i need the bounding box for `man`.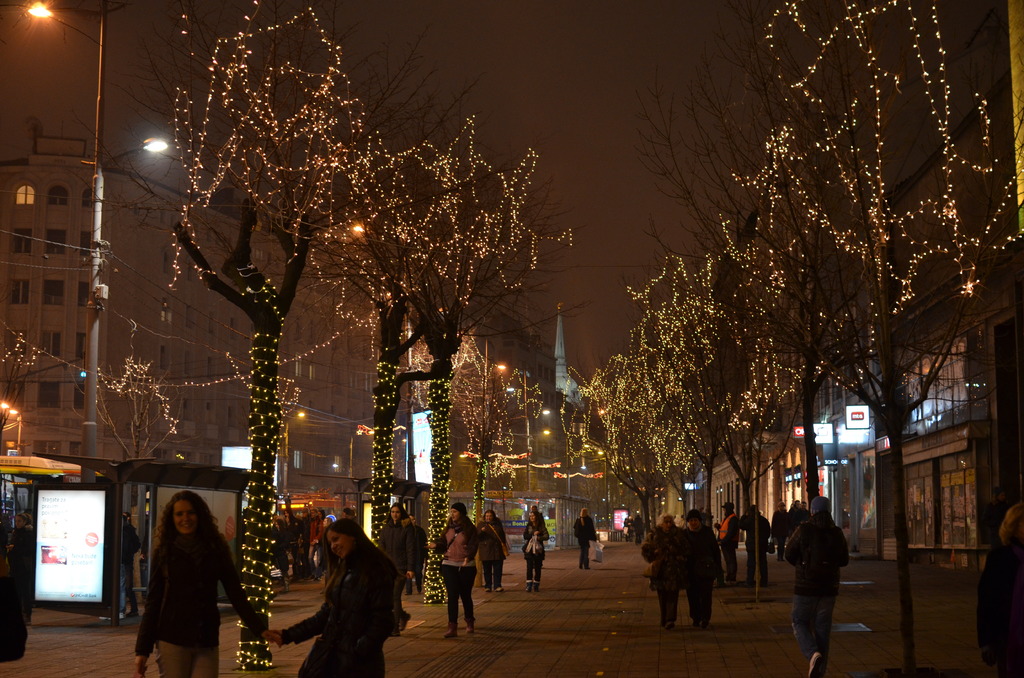
Here it is: <region>681, 506, 724, 630</region>.
